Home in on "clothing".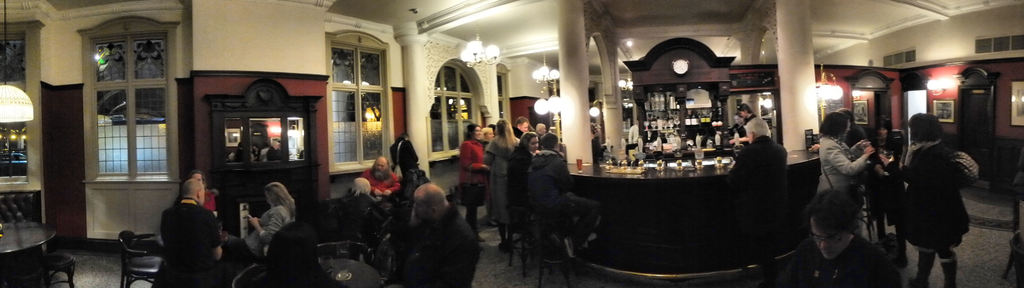
Homed in at Rect(388, 139, 419, 177).
